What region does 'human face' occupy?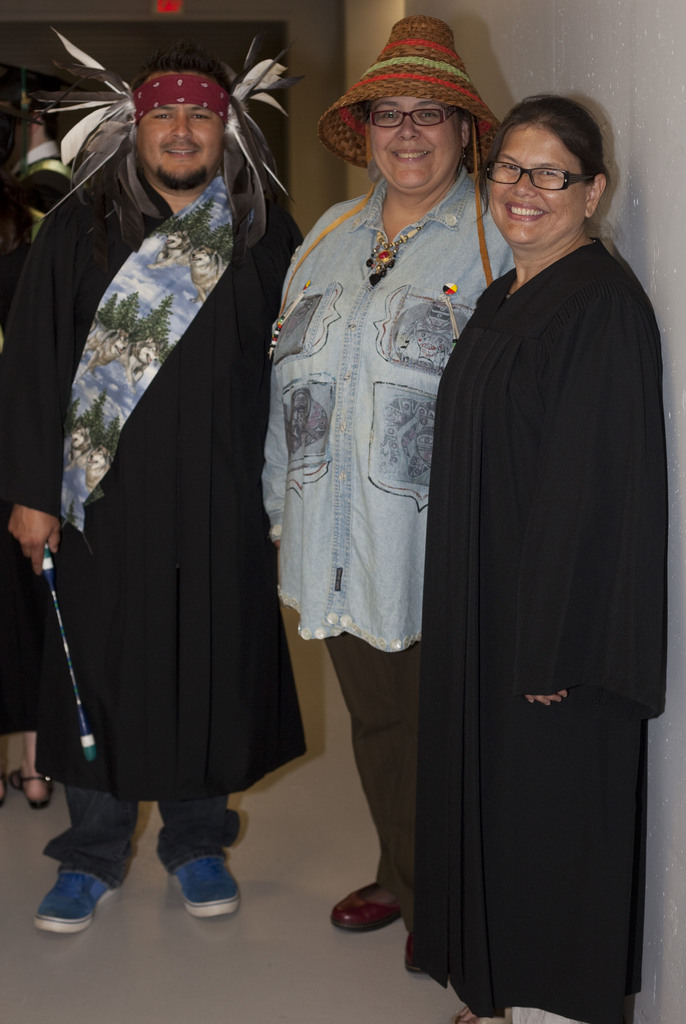
BBox(489, 124, 584, 243).
